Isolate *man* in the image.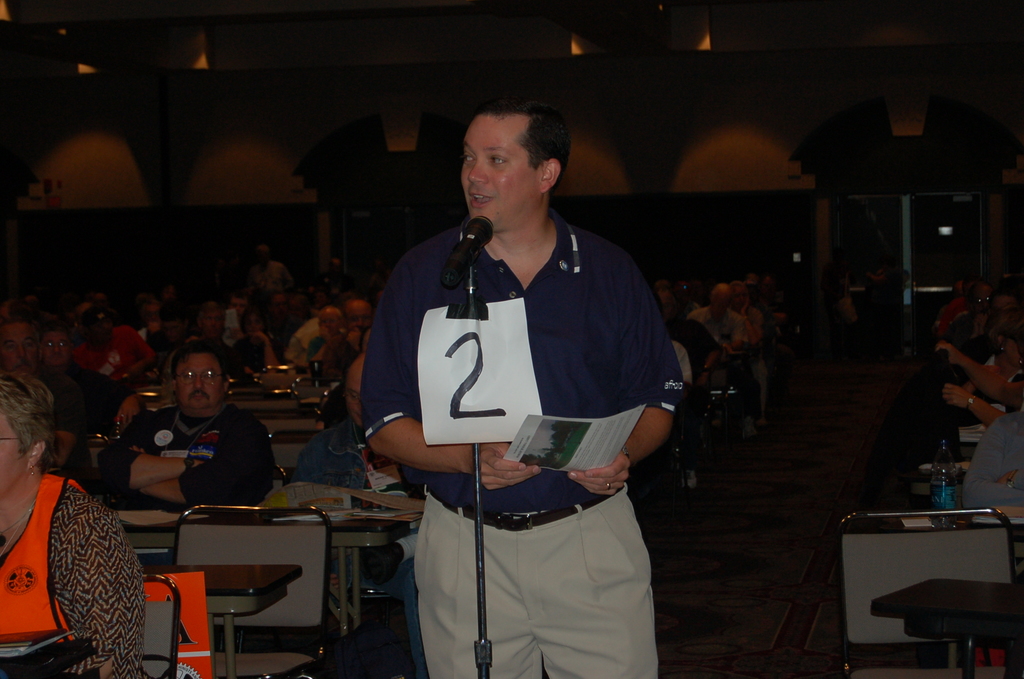
Isolated region: select_region(0, 316, 76, 462).
